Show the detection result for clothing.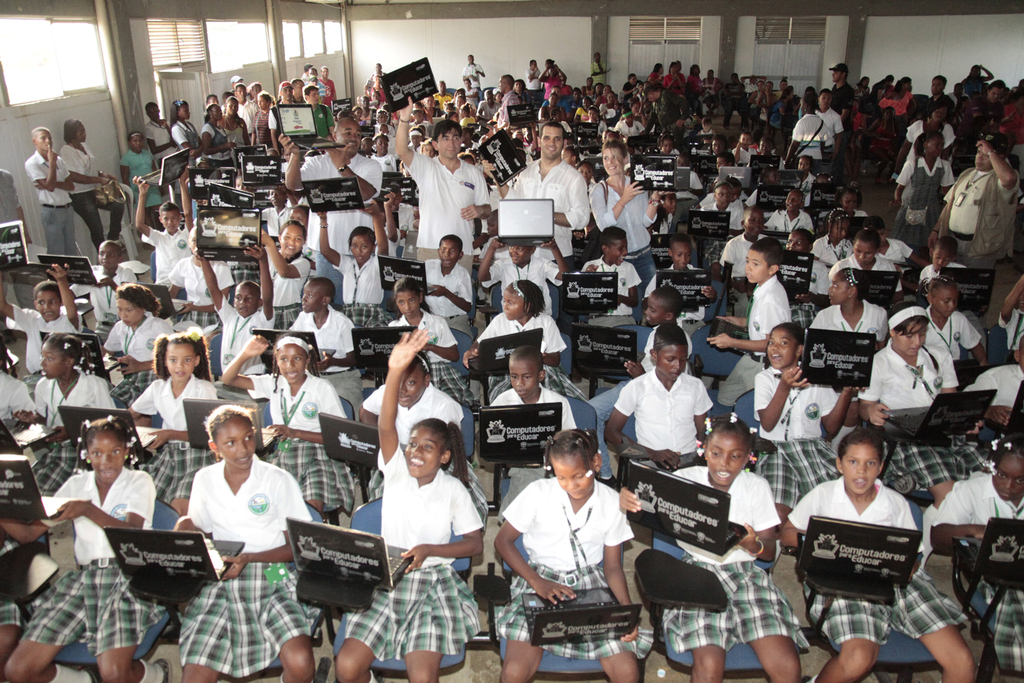
[left=4, top=304, right=88, bottom=389].
